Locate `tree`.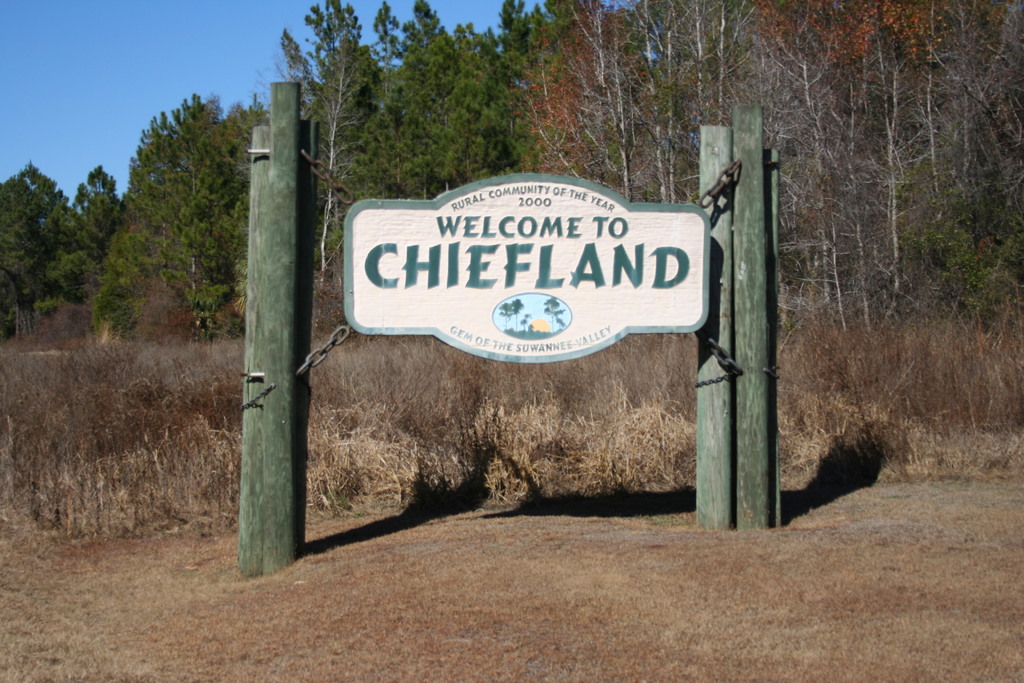
Bounding box: bbox(74, 74, 262, 386).
